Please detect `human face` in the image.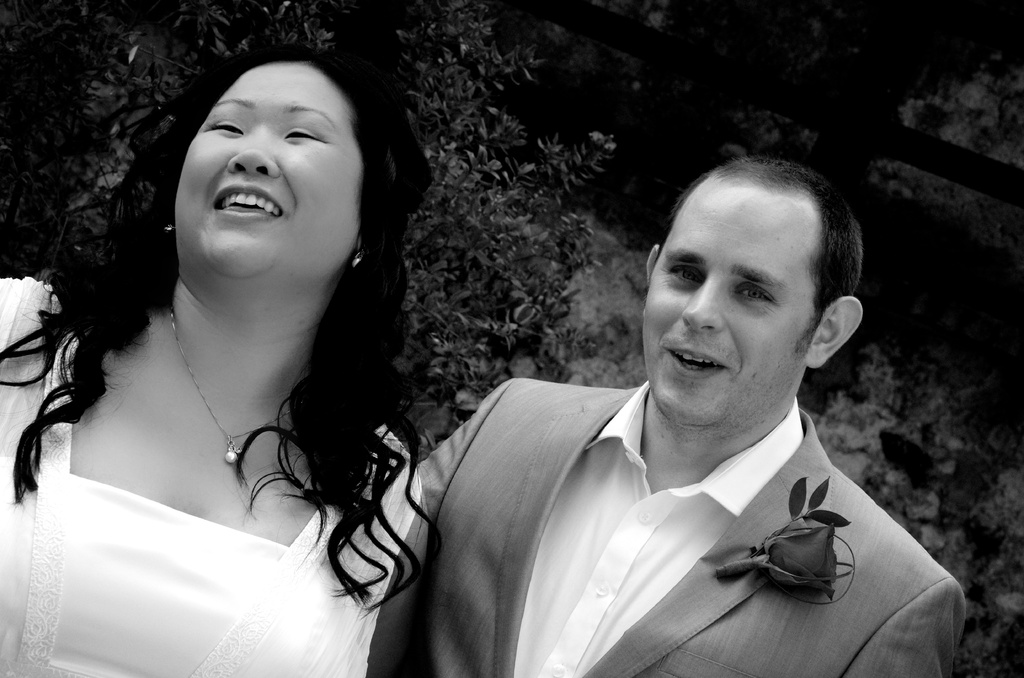
173/63/348/261.
